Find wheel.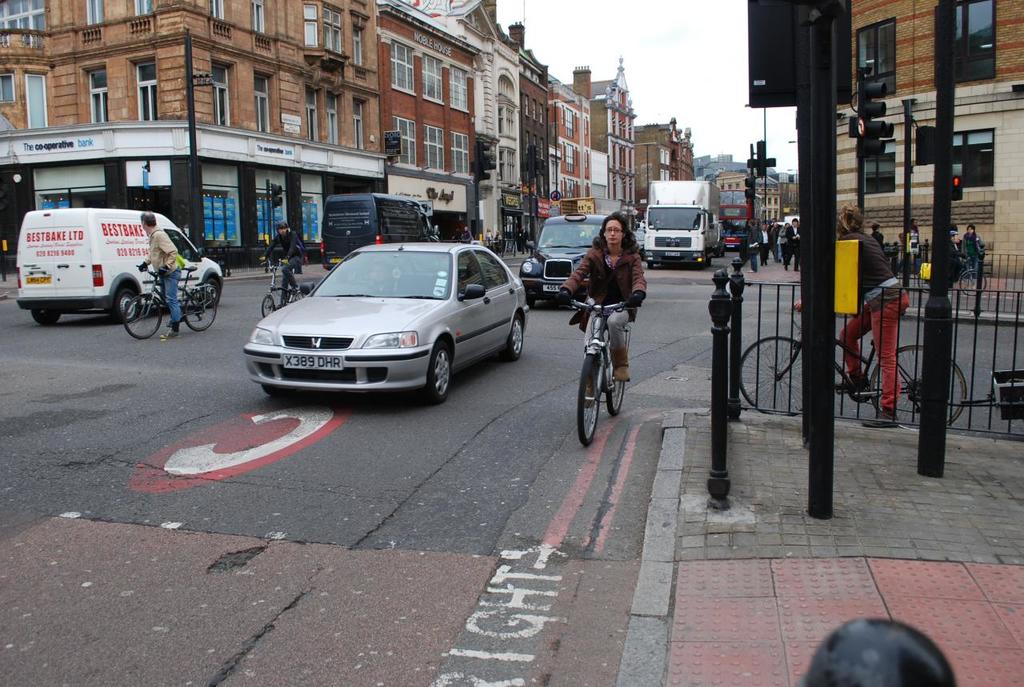
(x1=578, y1=351, x2=603, y2=445).
